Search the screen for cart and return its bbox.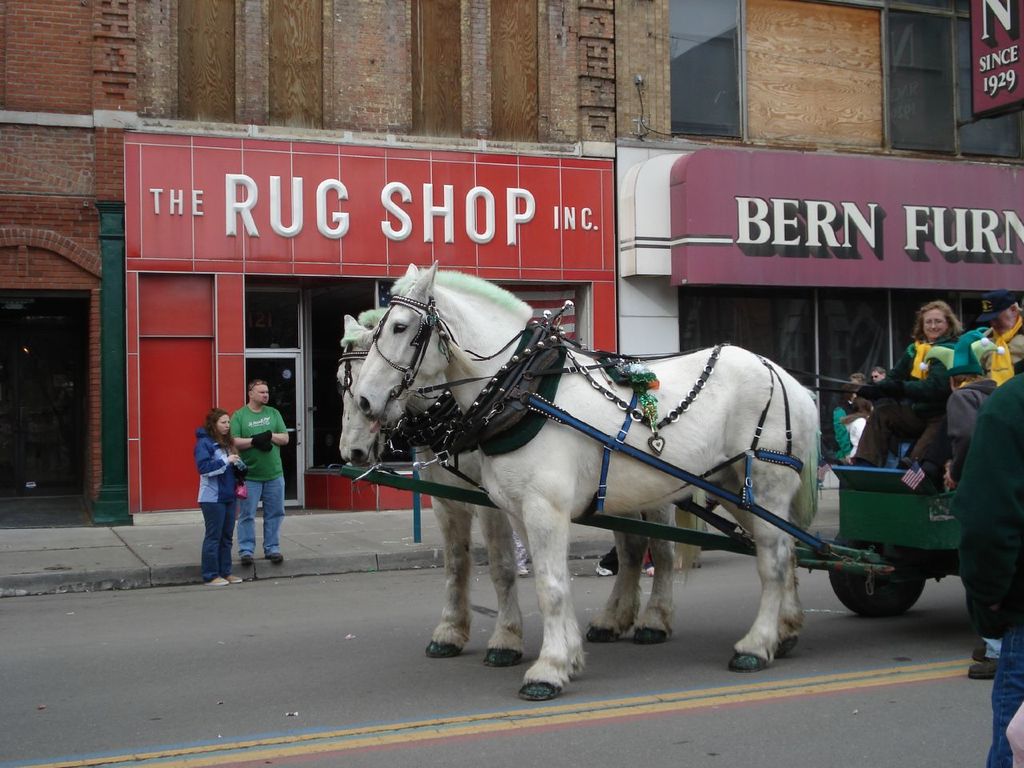
Found: [left=338, top=302, right=1023, bottom=619].
